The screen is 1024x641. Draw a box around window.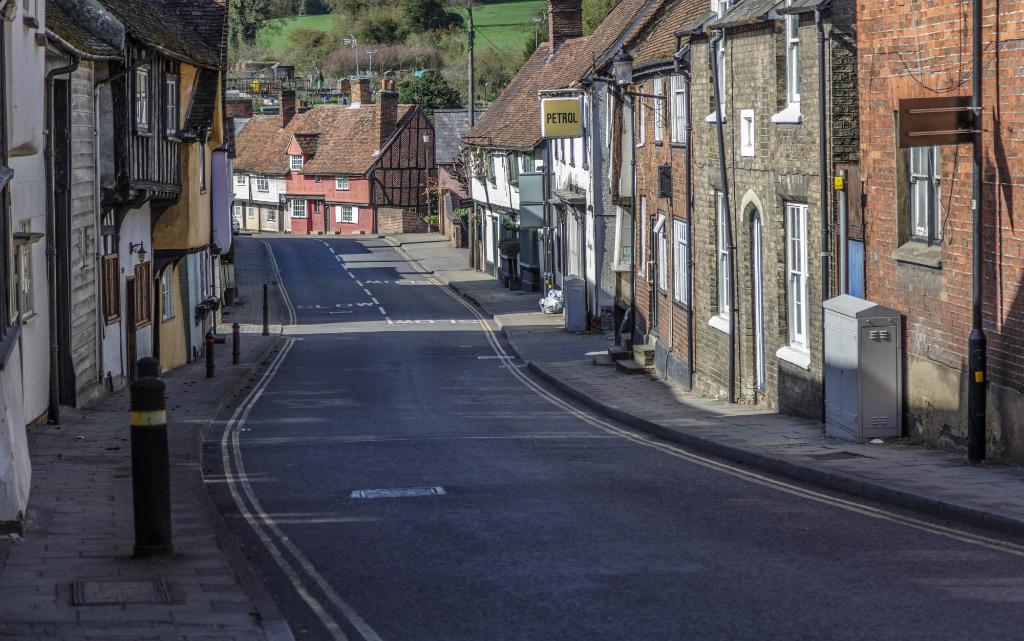
box(673, 220, 689, 305).
